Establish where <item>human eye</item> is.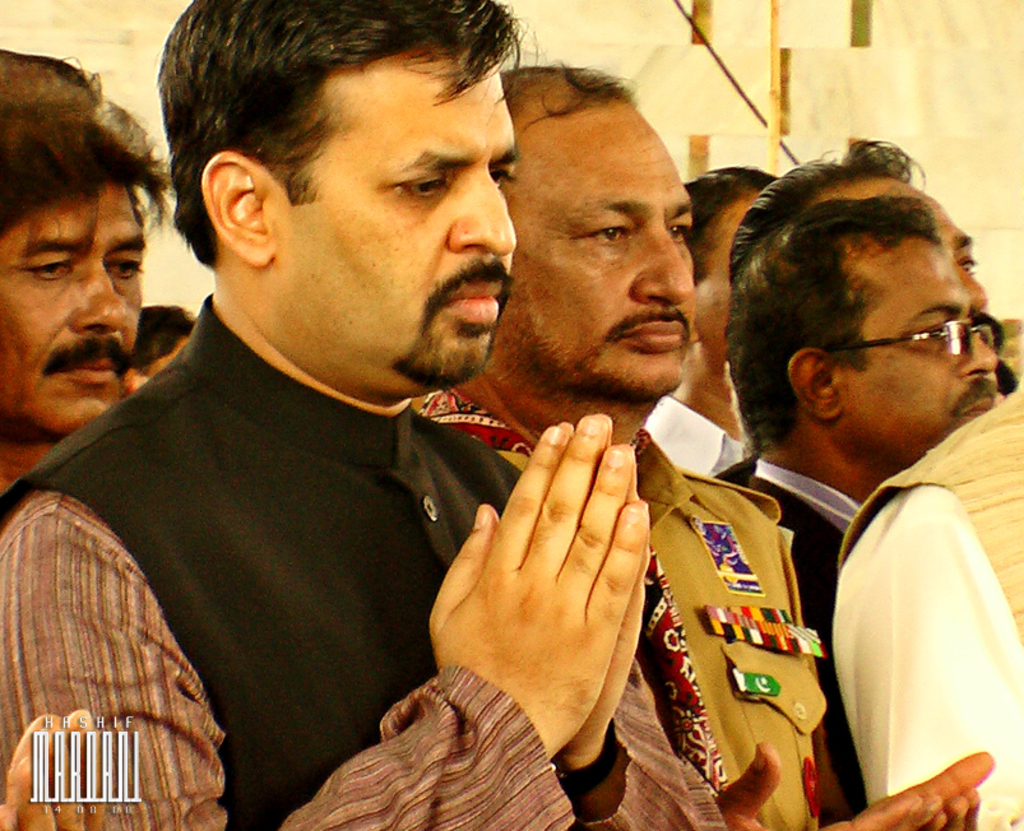
Established at box(106, 252, 140, 284).
